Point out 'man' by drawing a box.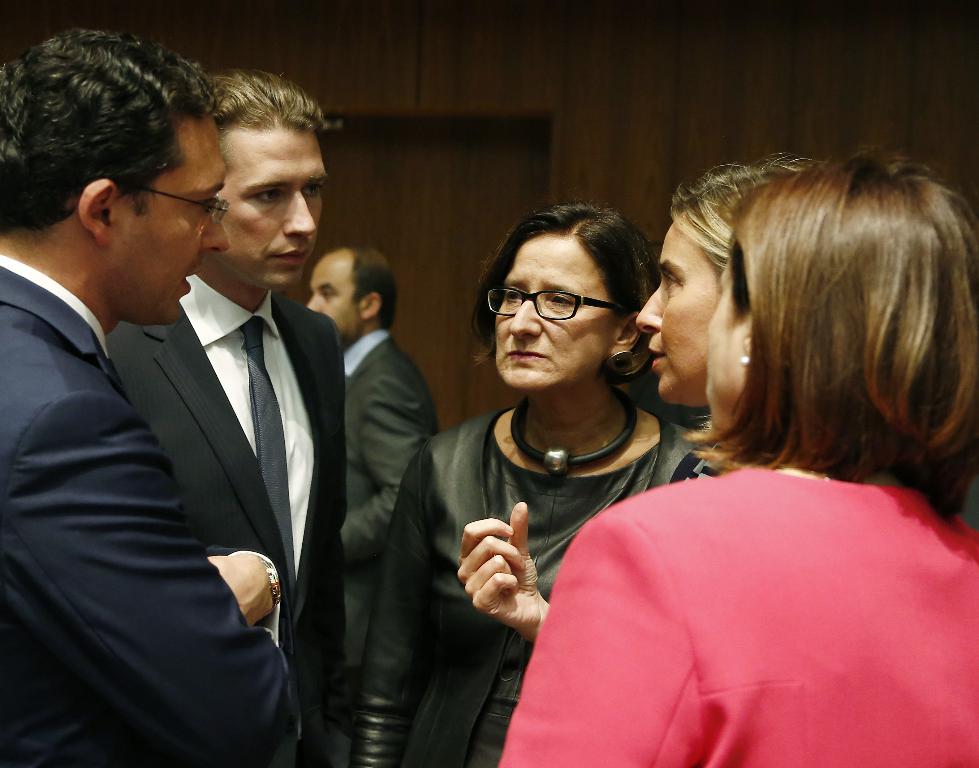
box(298, 240, 442, 703).
